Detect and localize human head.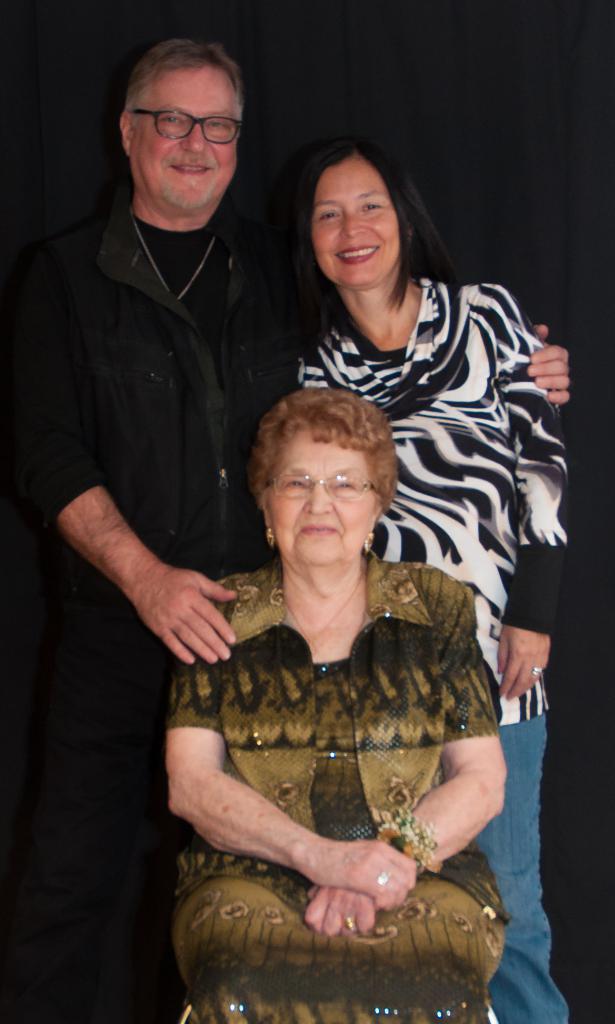
Localized at locate(291, 130, 420, 273).
